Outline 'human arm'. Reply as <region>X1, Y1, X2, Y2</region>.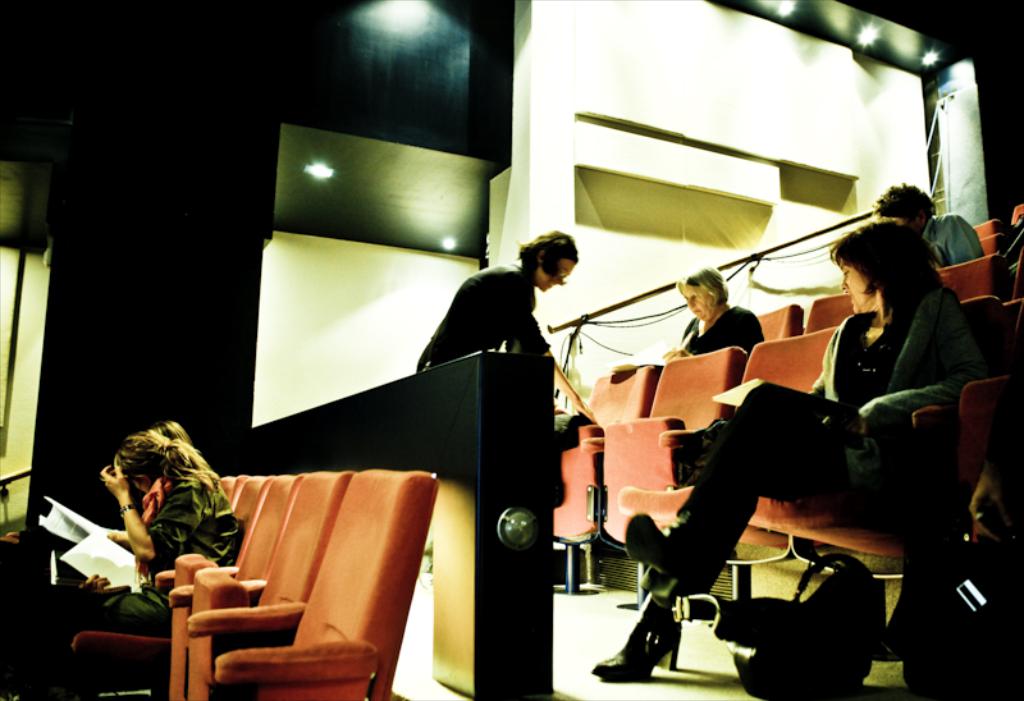
<region>93, 457, 214, 568</region>.
